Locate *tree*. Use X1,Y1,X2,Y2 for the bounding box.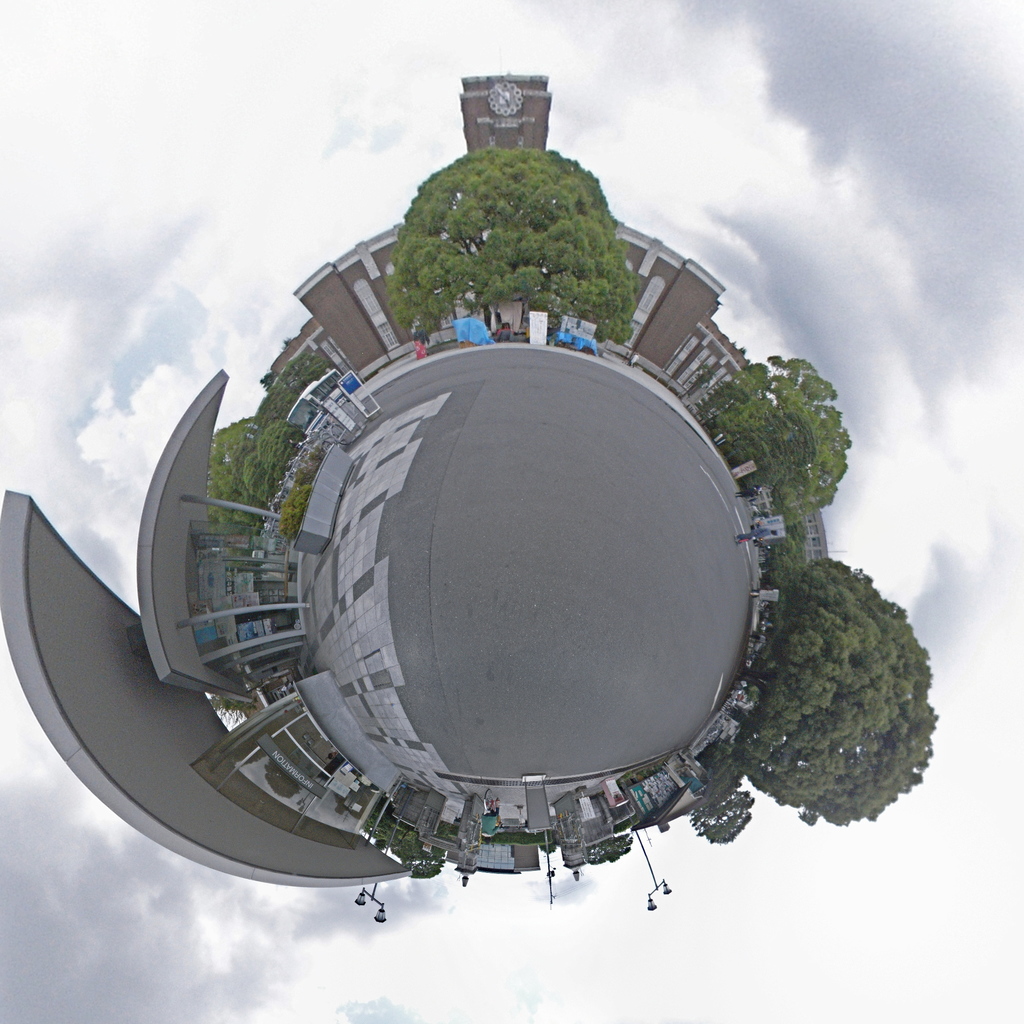
688,780,753,848.
